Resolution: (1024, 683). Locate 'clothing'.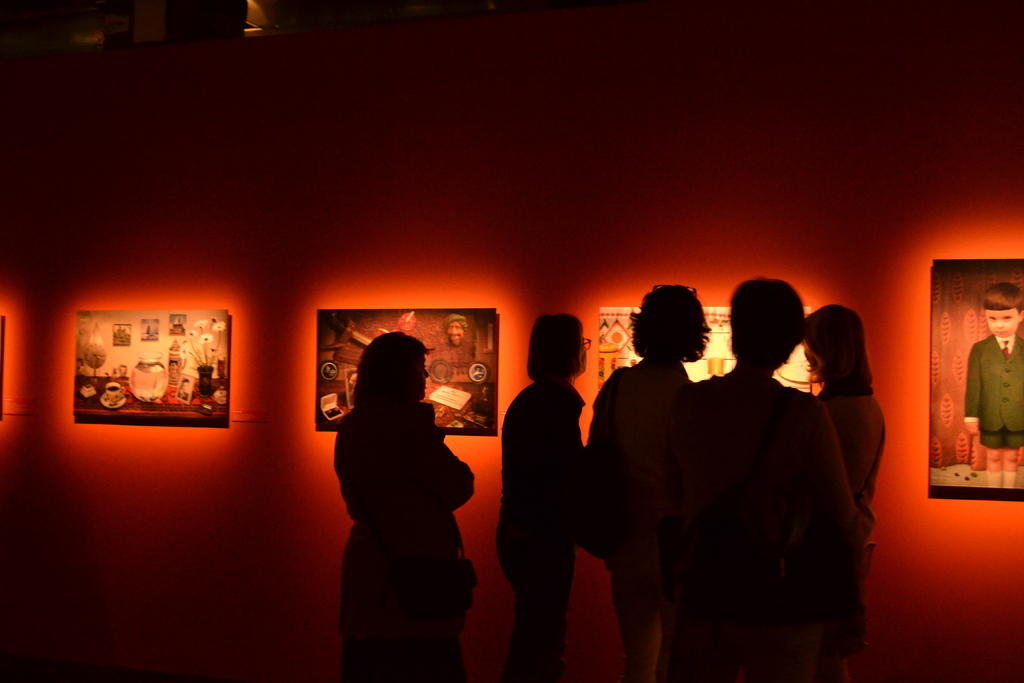
[left=589, top=360, right=680, bottom=674].
